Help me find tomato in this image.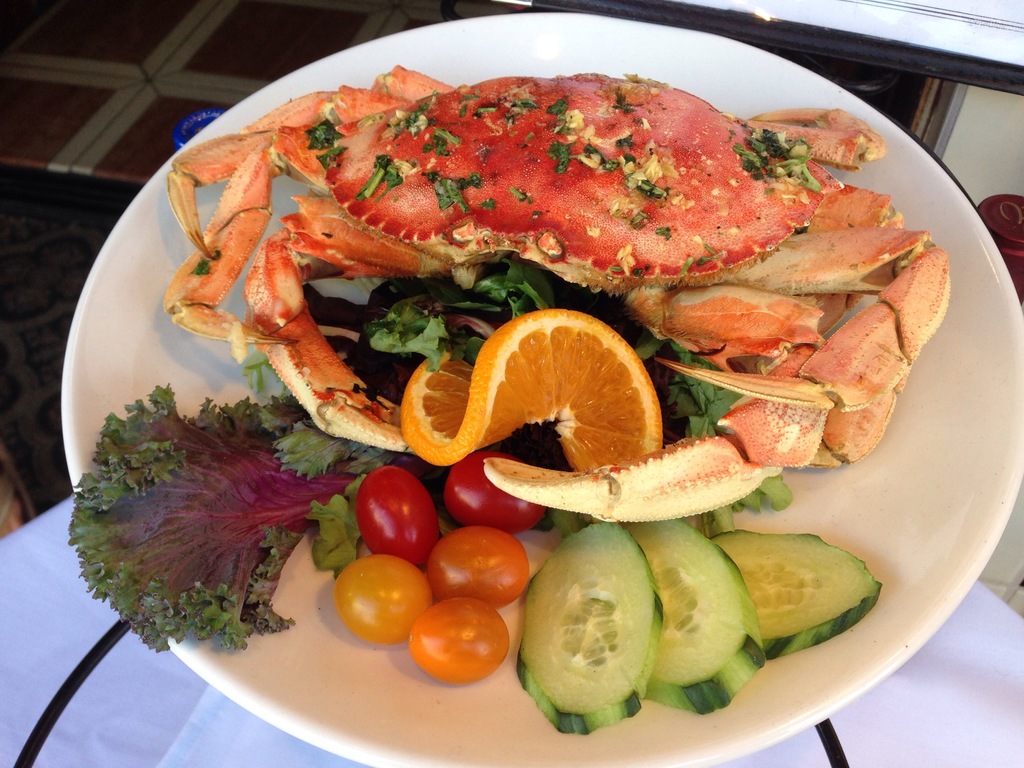
Found it: BBox(422, 523, 529, 606).
